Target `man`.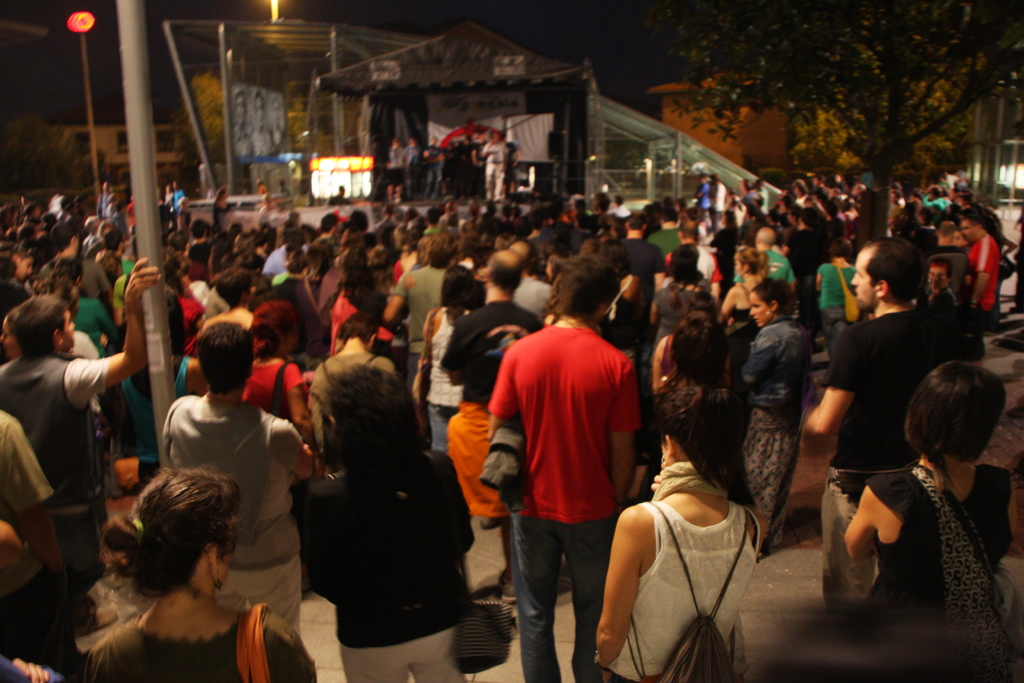
Target region: 644:206:694:255.
